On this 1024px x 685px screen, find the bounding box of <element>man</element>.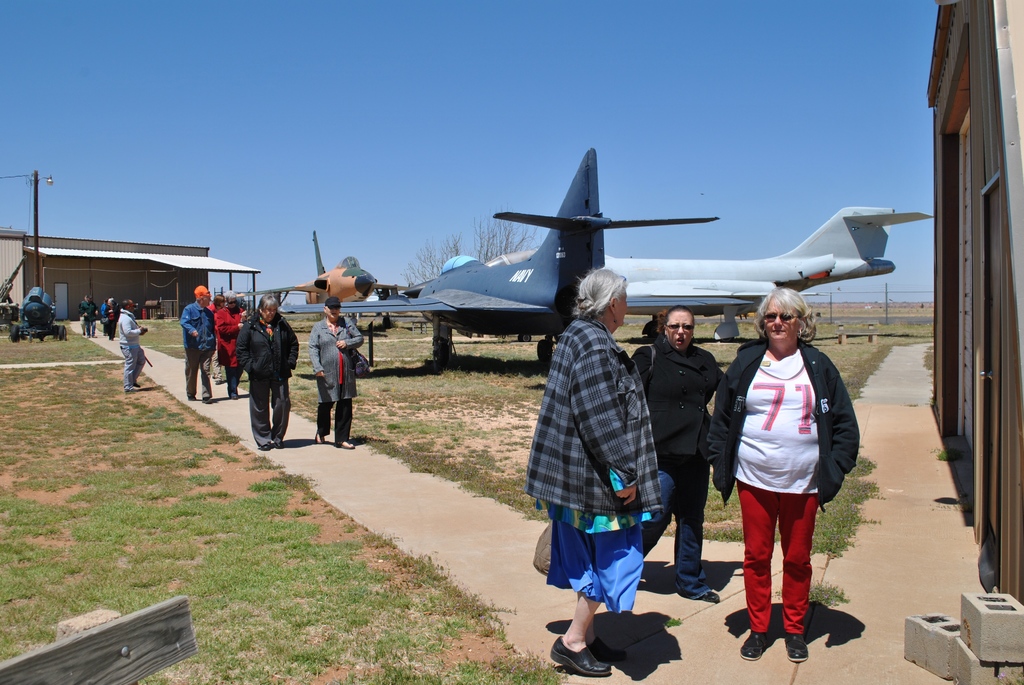
Bounding box: <box>115,294,145,405</box>.
